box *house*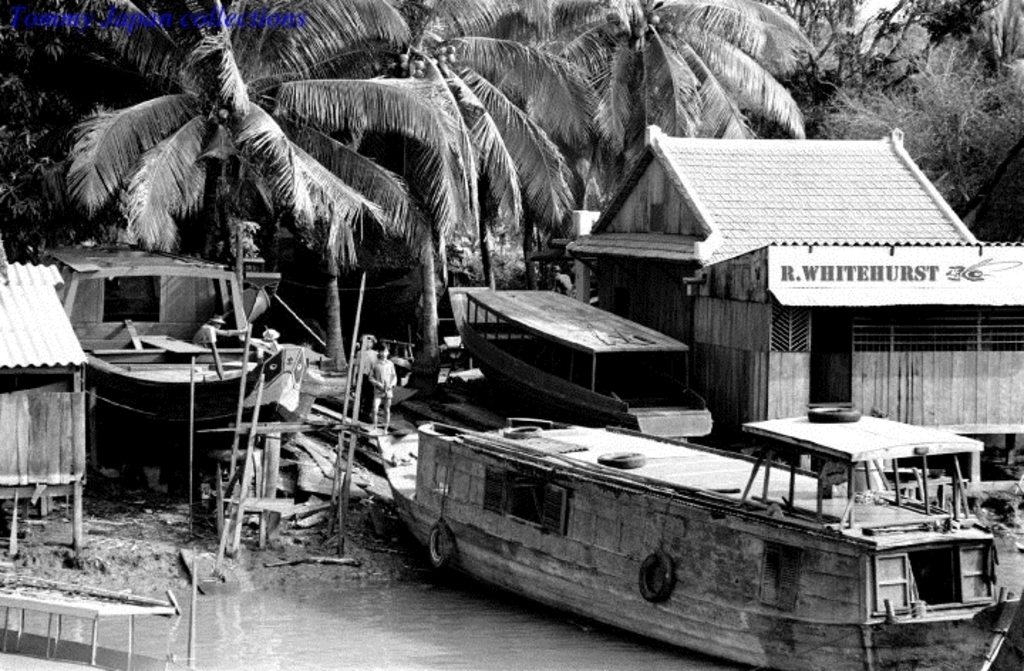
BBox(684, 236, 1023, 439)
